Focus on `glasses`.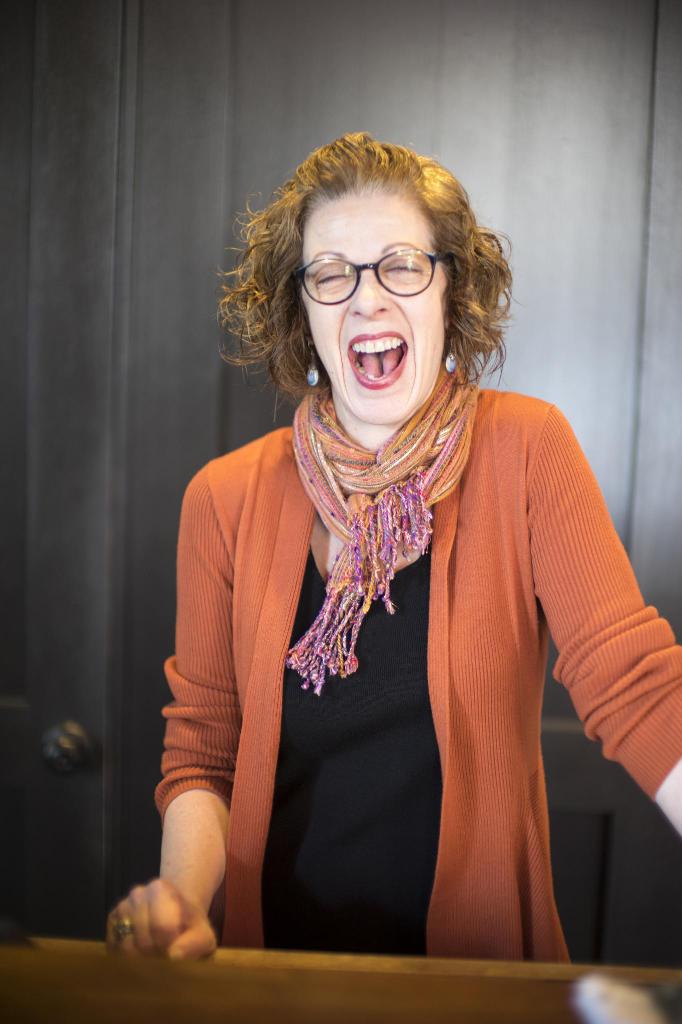
Focused at pyautogui.locateOnScreen(296, 248, 450, 303).
